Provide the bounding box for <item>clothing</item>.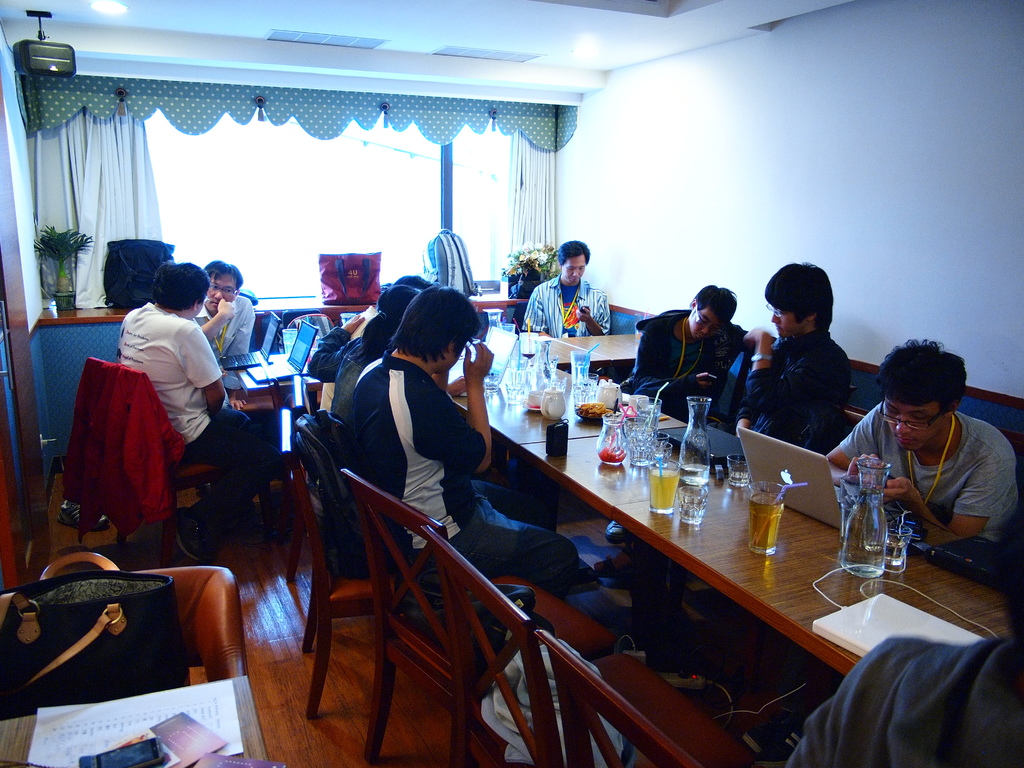
box=[344, 349, 591, 602].
